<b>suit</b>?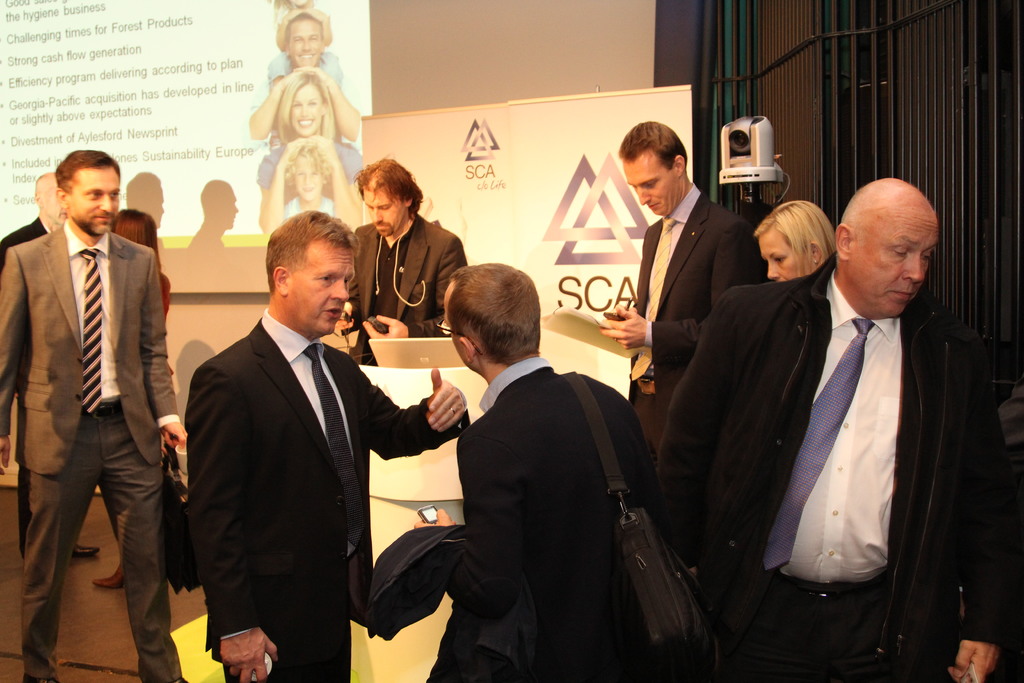
{"x1": 180, "y1": 306, "x2": 472, "y2": 682}
